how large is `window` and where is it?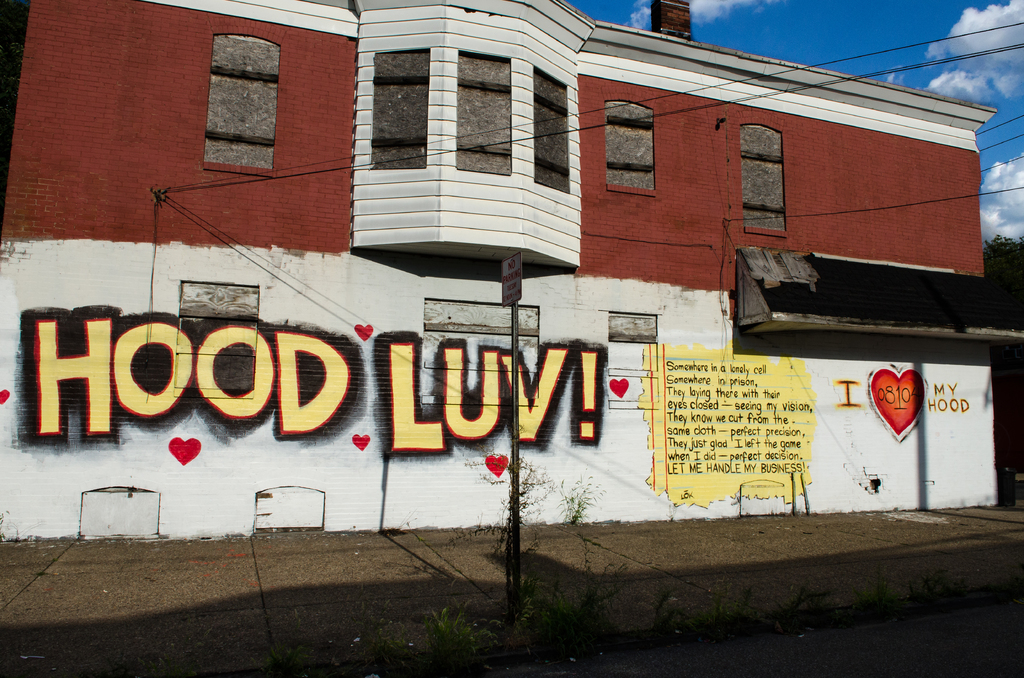
Bounding box: box(602, 95, 657, 197).
